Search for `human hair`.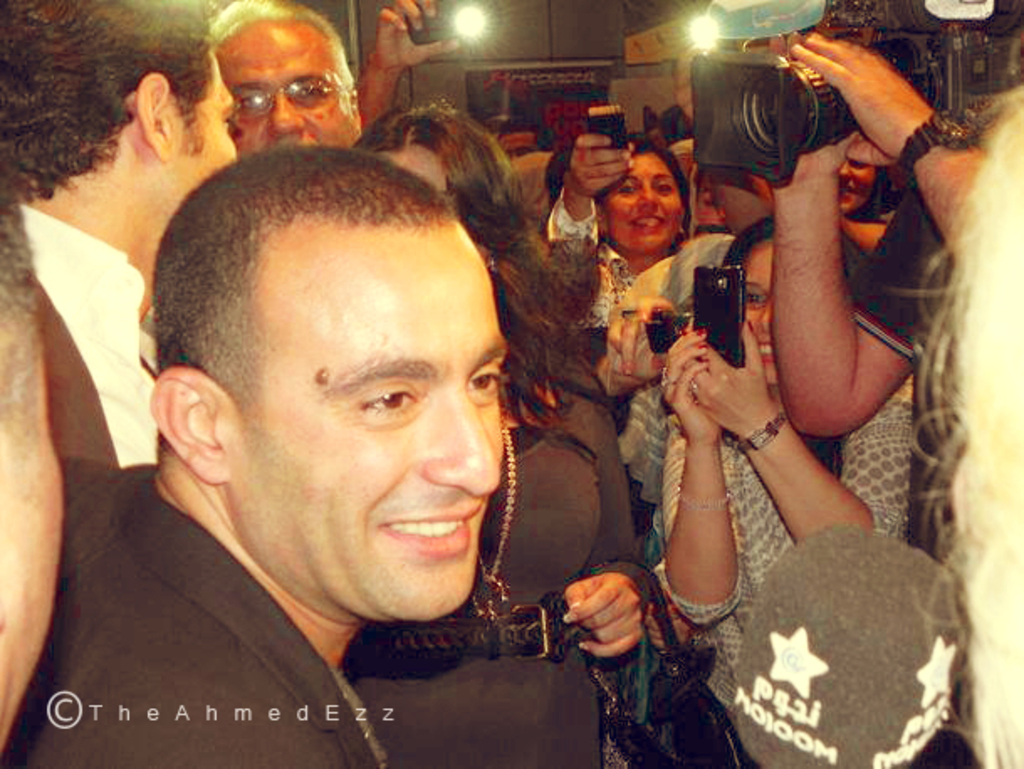
Found at detection(878, 84, 1022, 767).
